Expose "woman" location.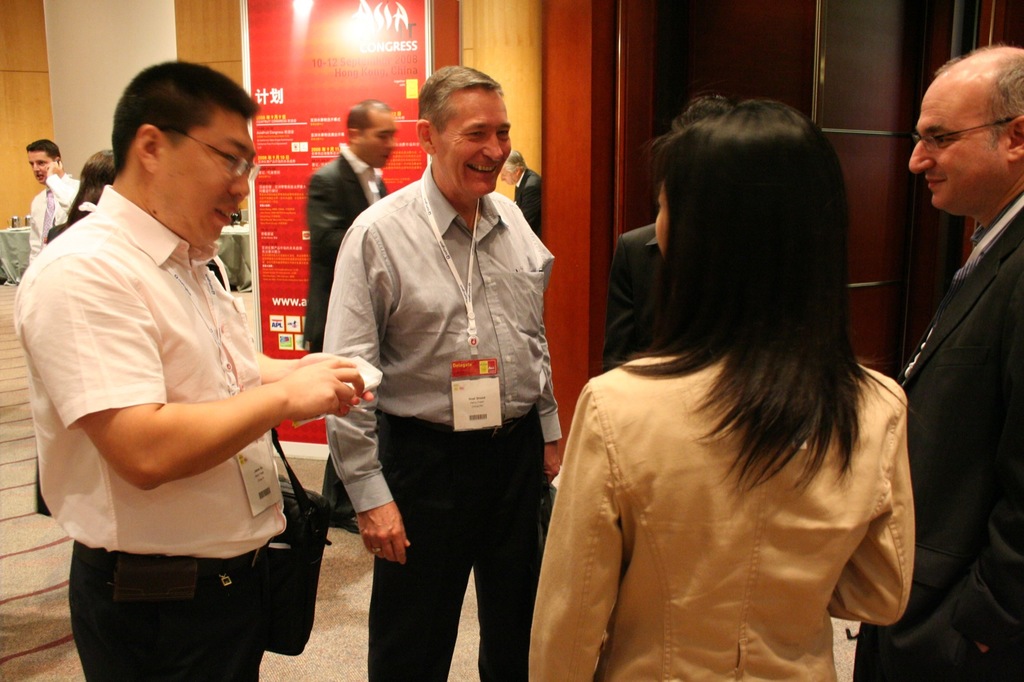
Exposed at [523,79,941,675].
